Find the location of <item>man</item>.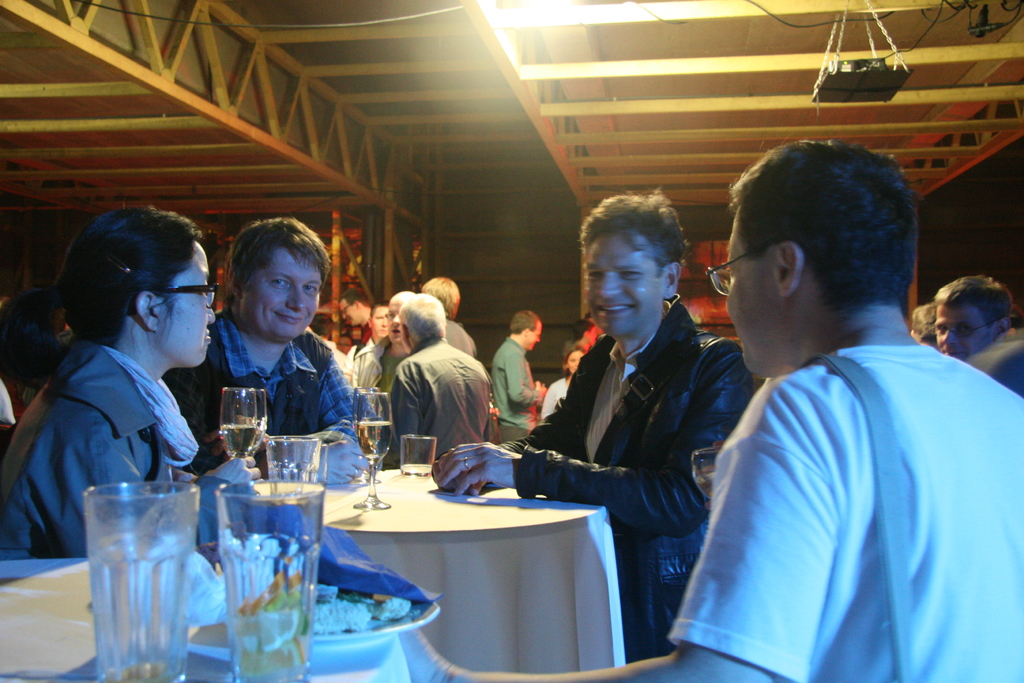
Location: <box>487,313,545,445</box>.
